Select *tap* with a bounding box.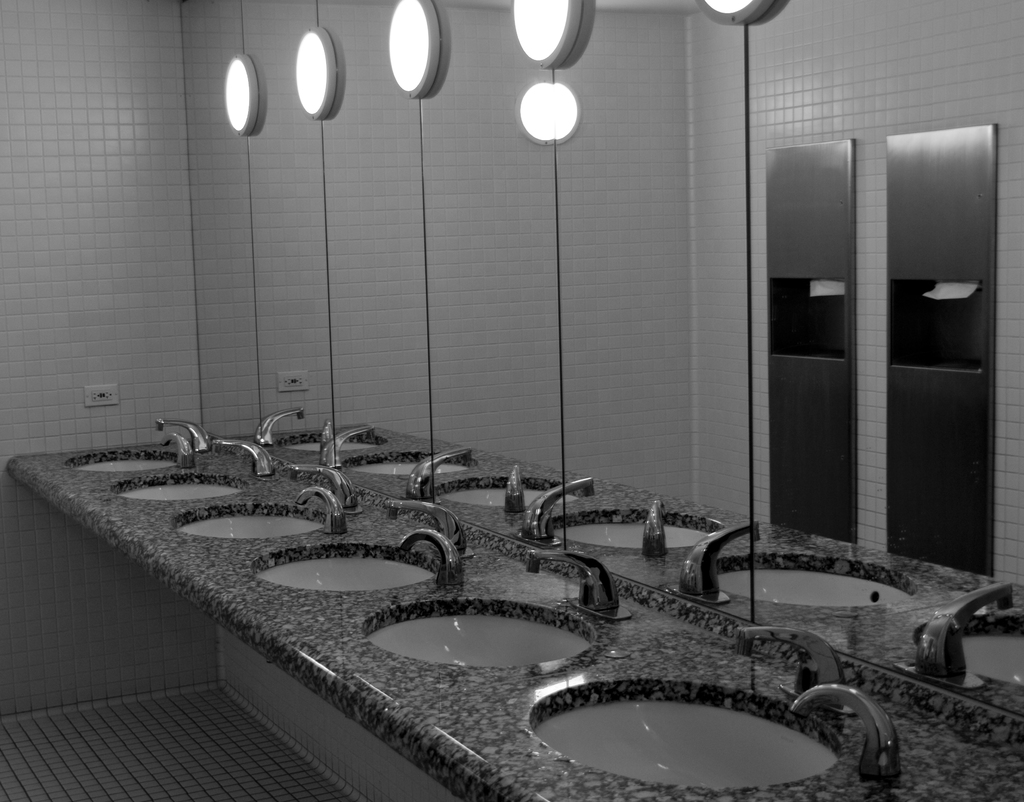
x1=277 y1=460 x2=368 y2=522.
